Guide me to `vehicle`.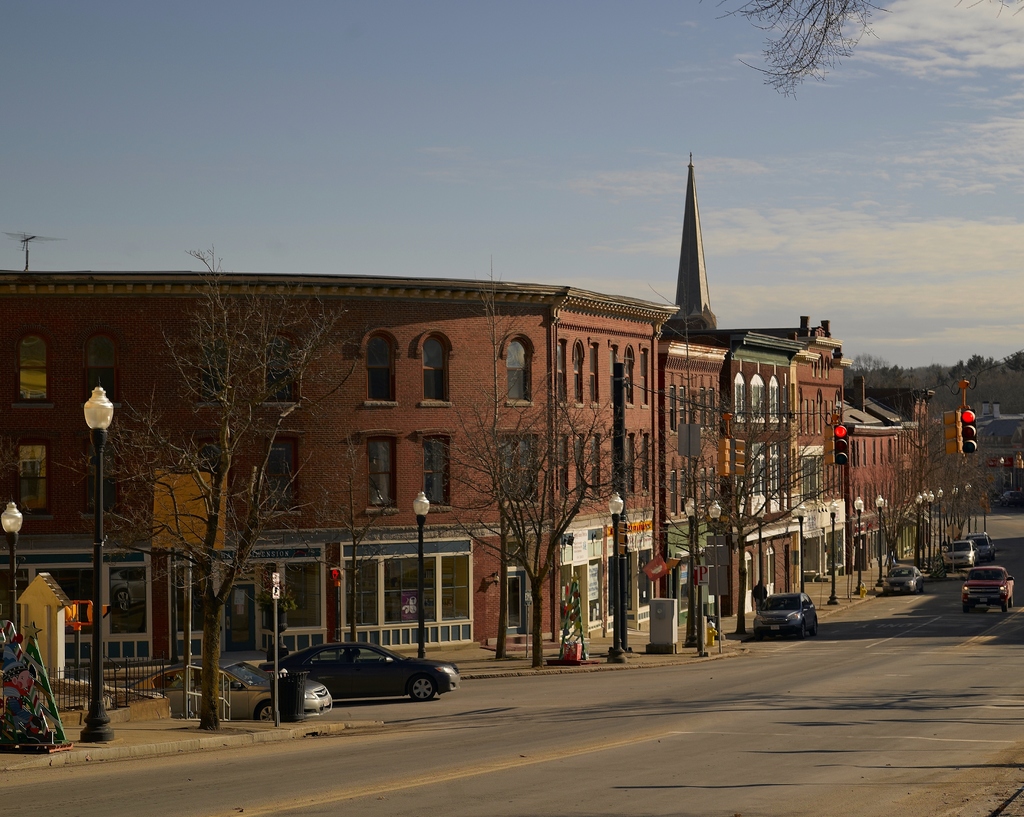
Guidance: 265:634:458:712.
